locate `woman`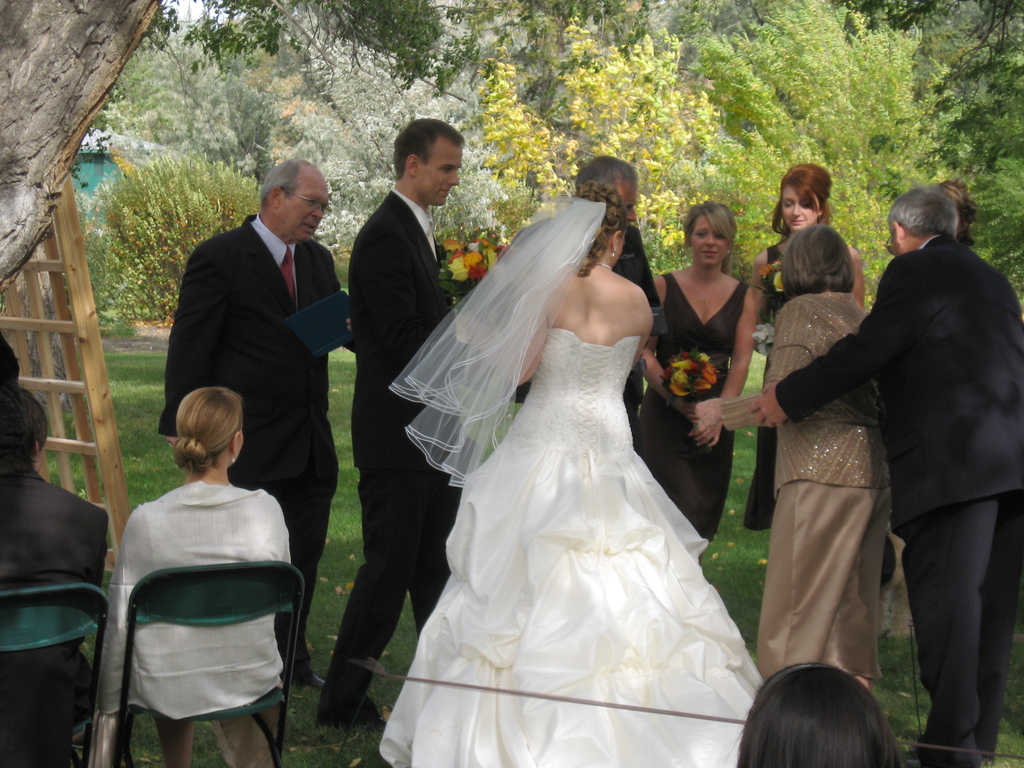
BBox(105, 384, 296, 767)
